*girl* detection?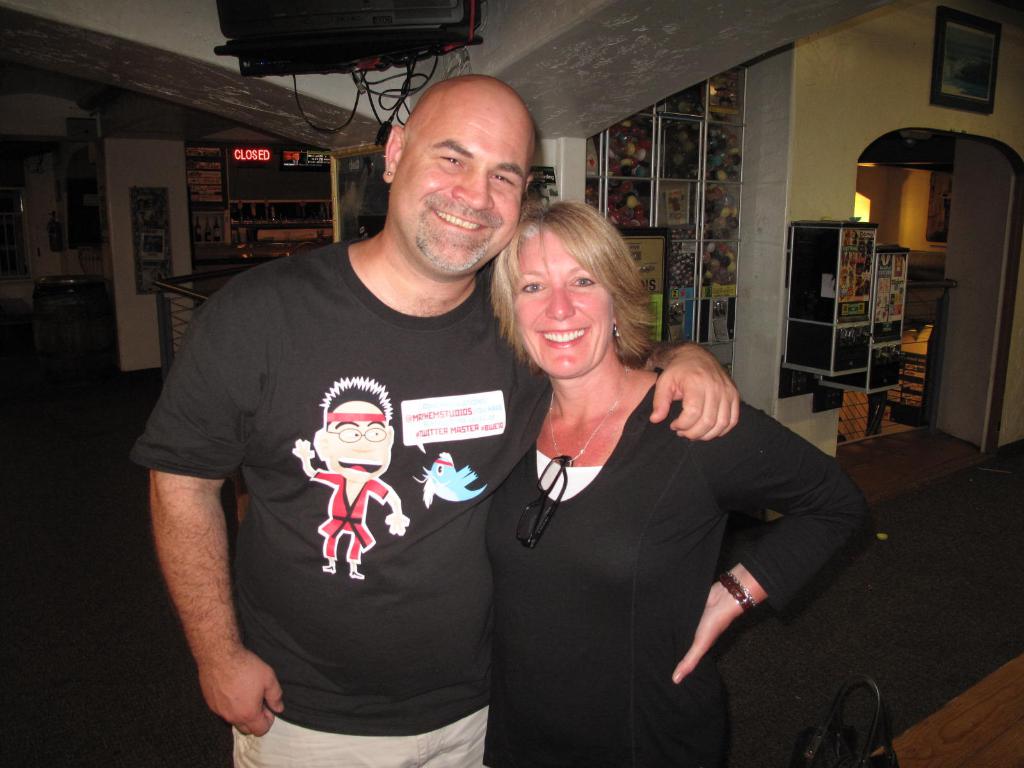
<box>481,188,868,767</box>
